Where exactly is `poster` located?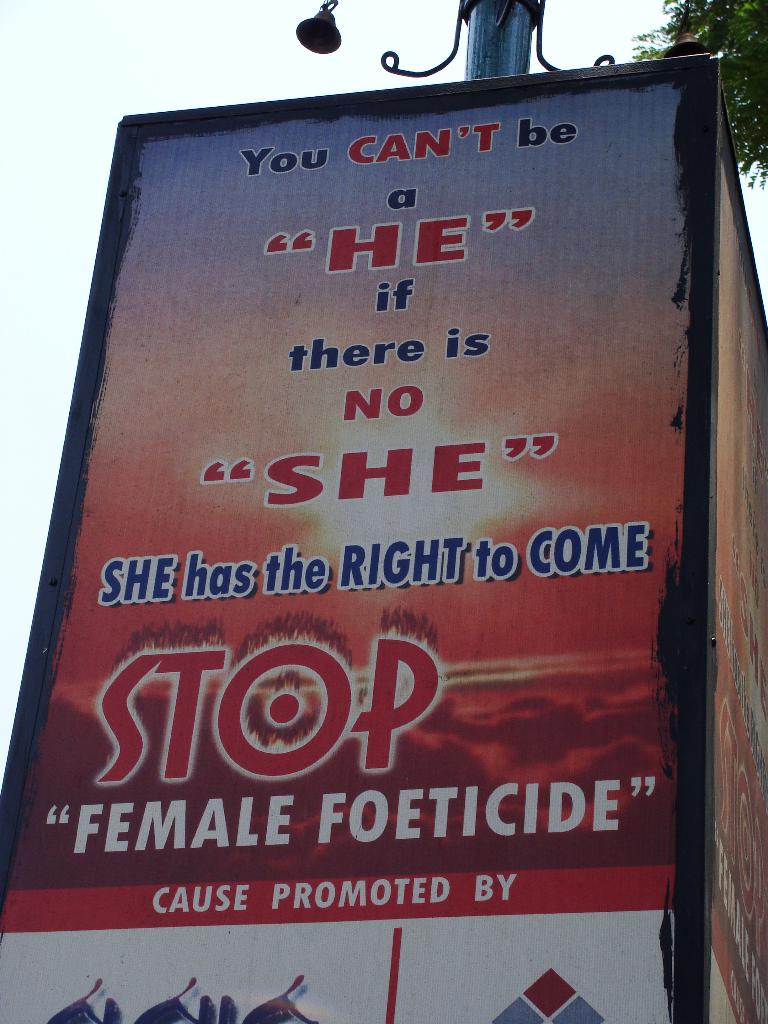
Its bounding box is select_region(0, 87, 687, 1021).
